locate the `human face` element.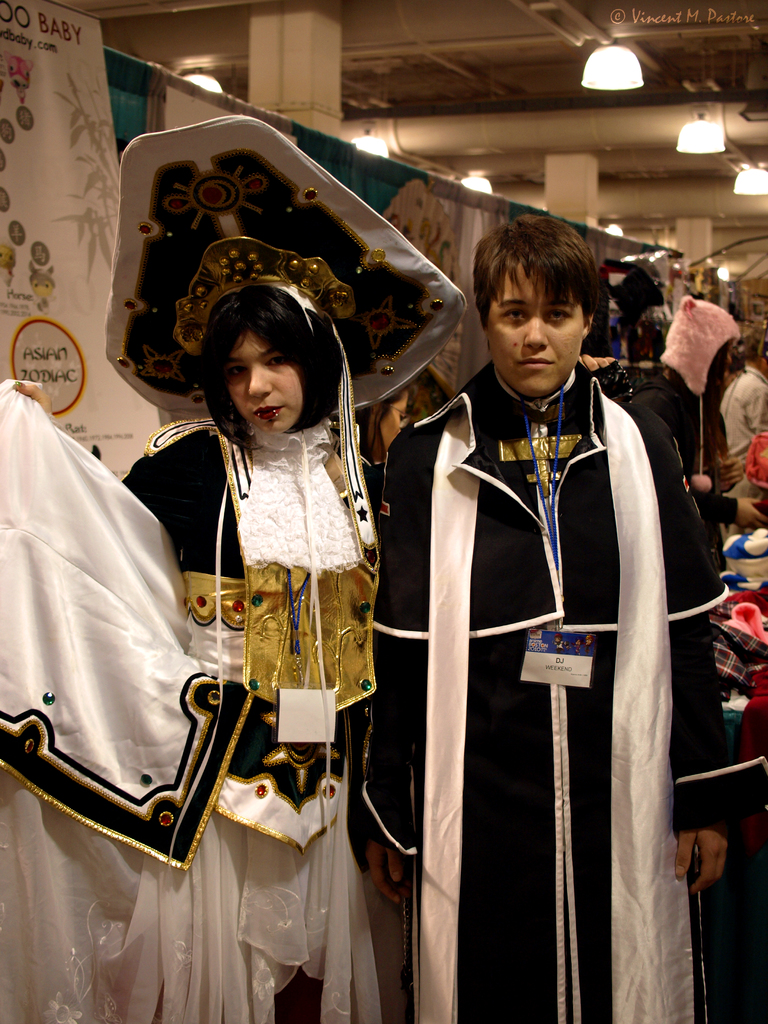
Element bbox: [488, 250, 586, 400].
